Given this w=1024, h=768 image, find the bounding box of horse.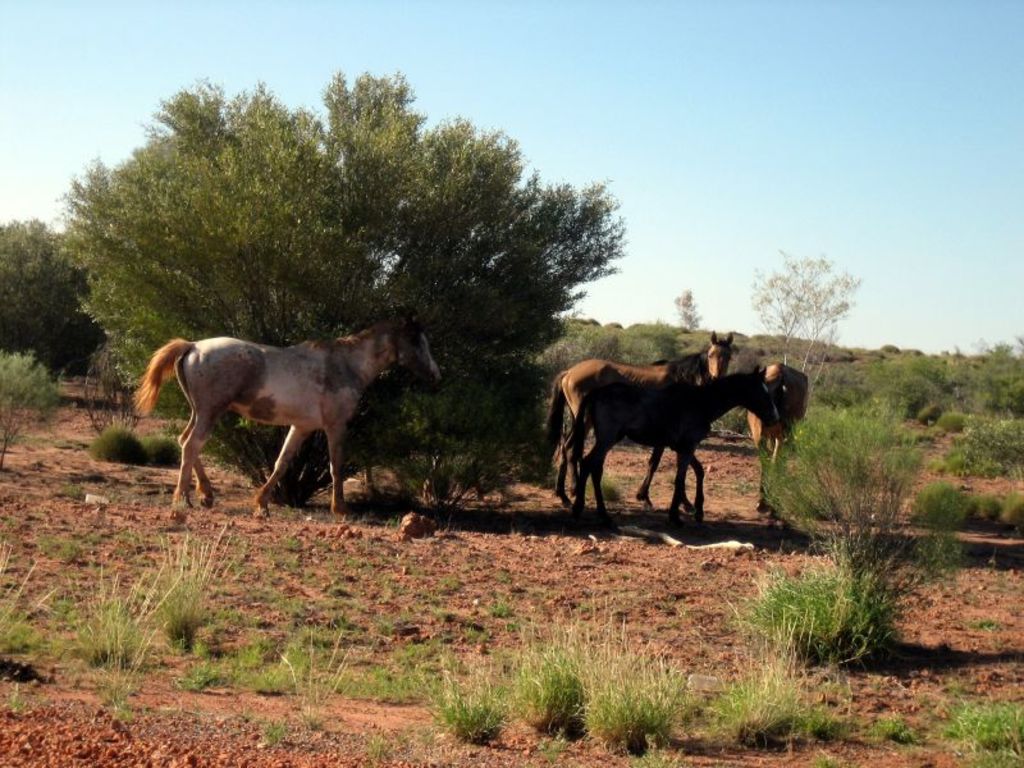
[x1=127, y1=315, x2=444, y2=512].
